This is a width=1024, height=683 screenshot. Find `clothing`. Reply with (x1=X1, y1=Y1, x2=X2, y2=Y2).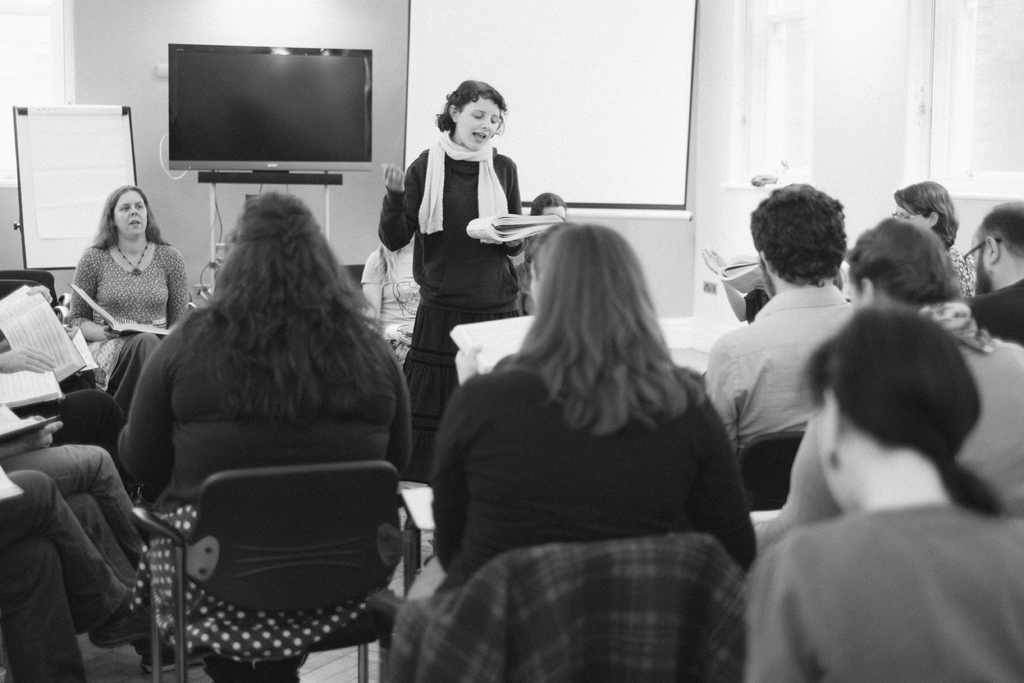
(x1=756, y1=299, x2=1023, y2=550).
